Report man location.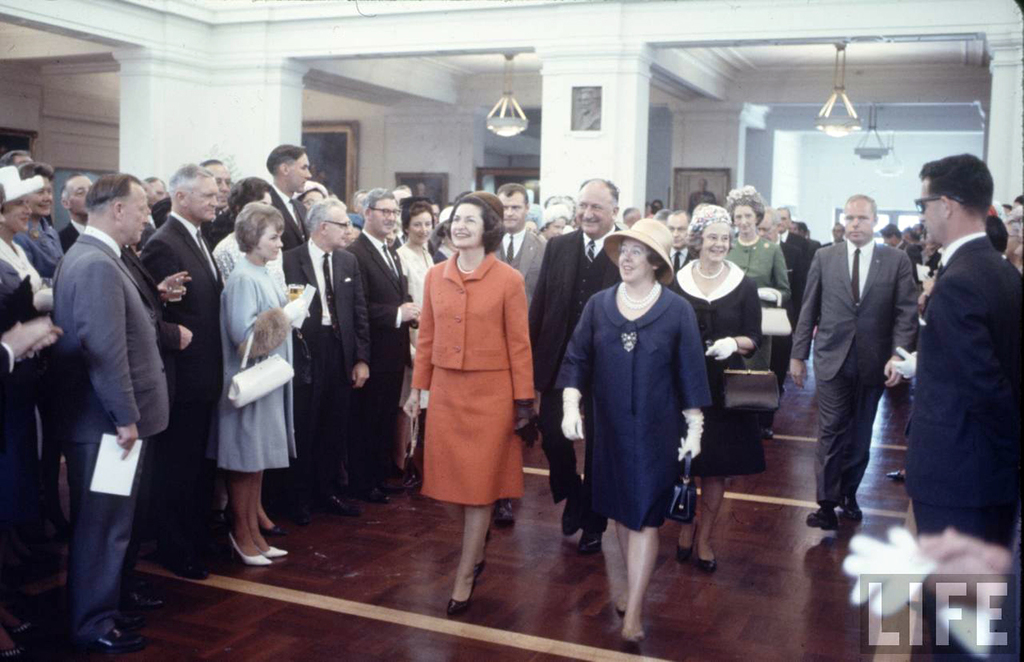
Report: select_region(494, 179, 545, 304).
